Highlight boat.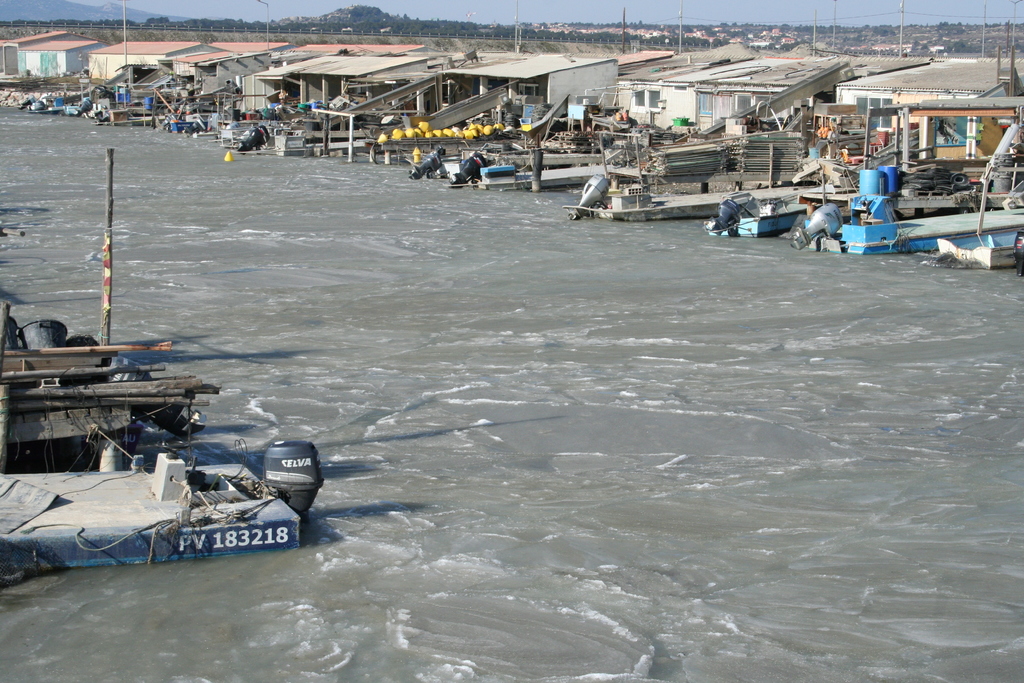
Highlighted region: 0 438 326 580.
